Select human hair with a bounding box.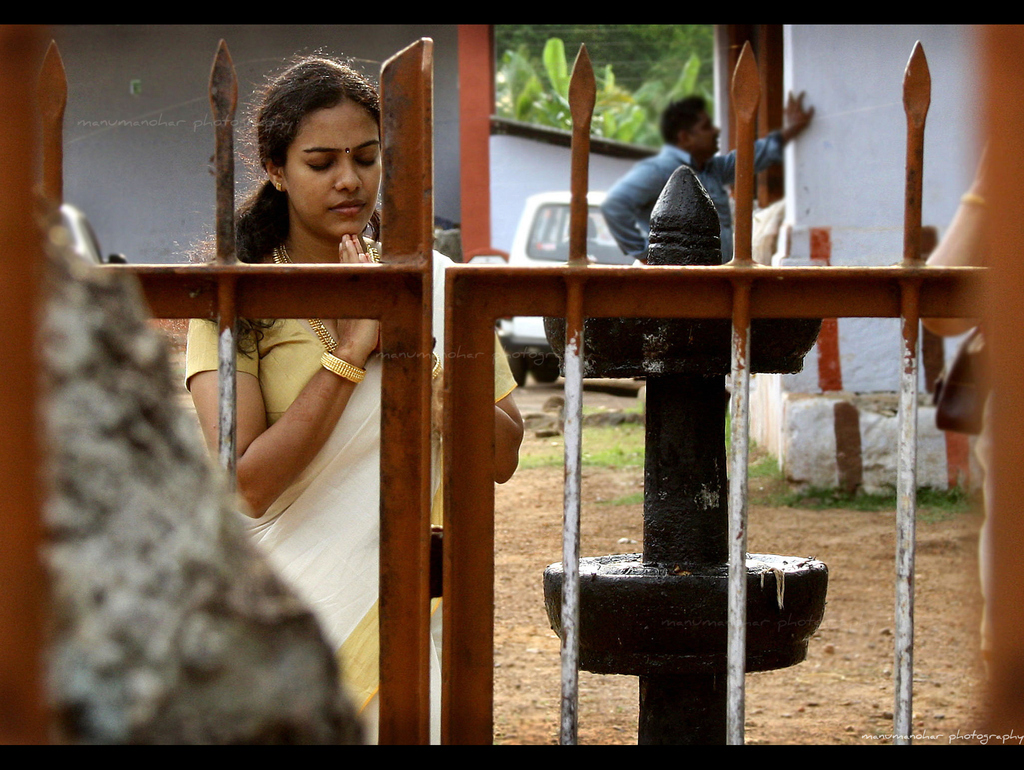
660, 94, 707, 145.
